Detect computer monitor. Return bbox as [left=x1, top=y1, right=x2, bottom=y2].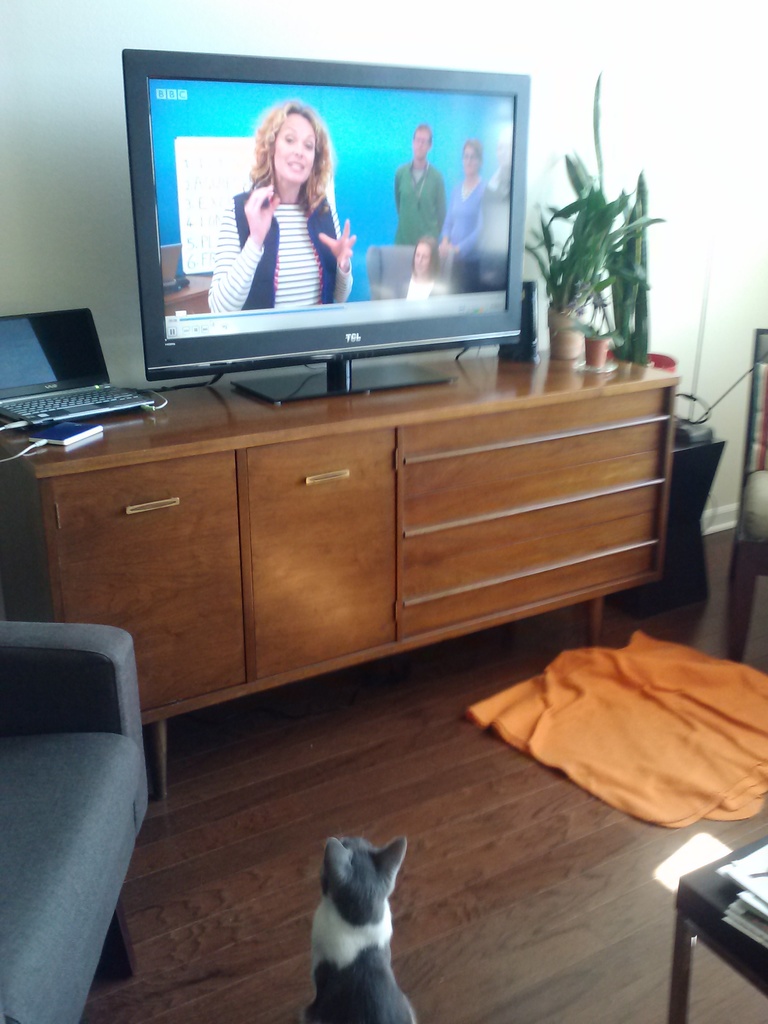
[left=104, top=61, right=559, bottom=408].
